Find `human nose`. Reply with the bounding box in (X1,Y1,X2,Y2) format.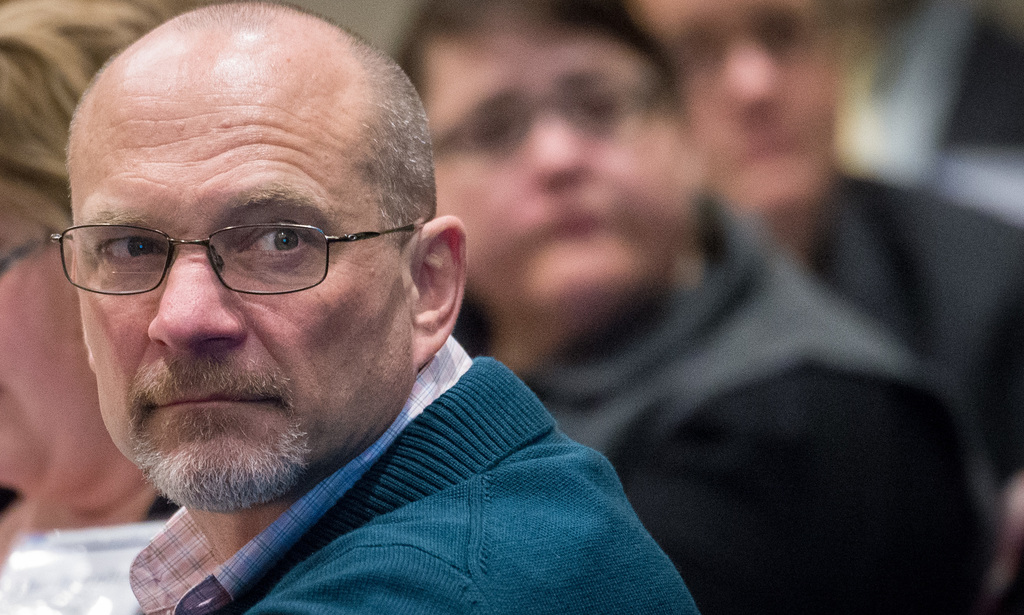
(140,260,227,351).
